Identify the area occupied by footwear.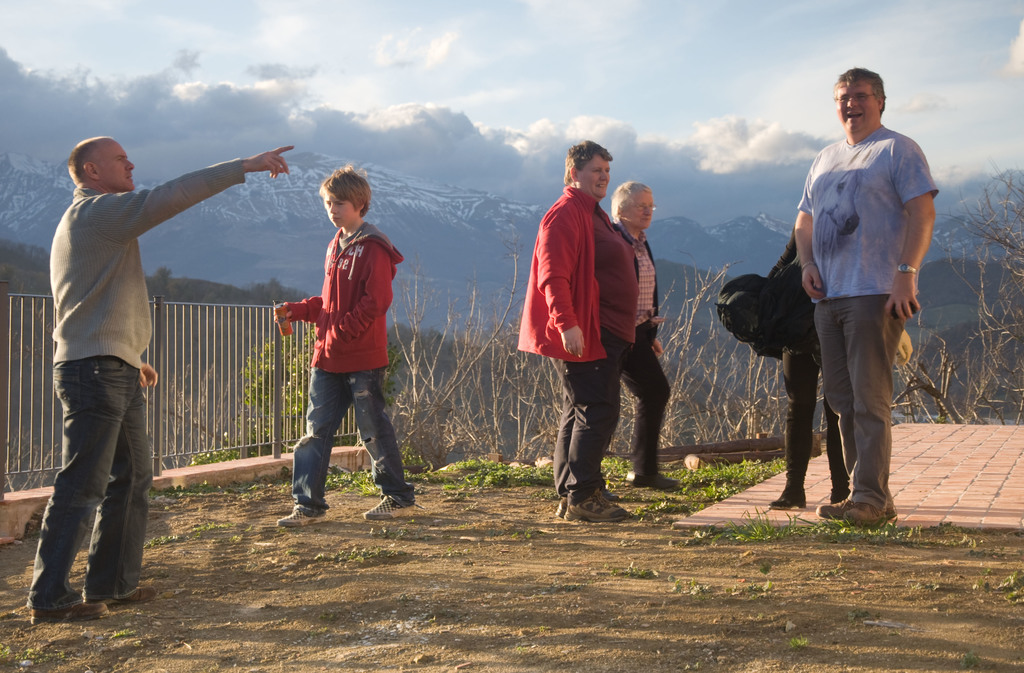
Area: pyautogui.locateOnScreen(814, 496, 847, 519).
